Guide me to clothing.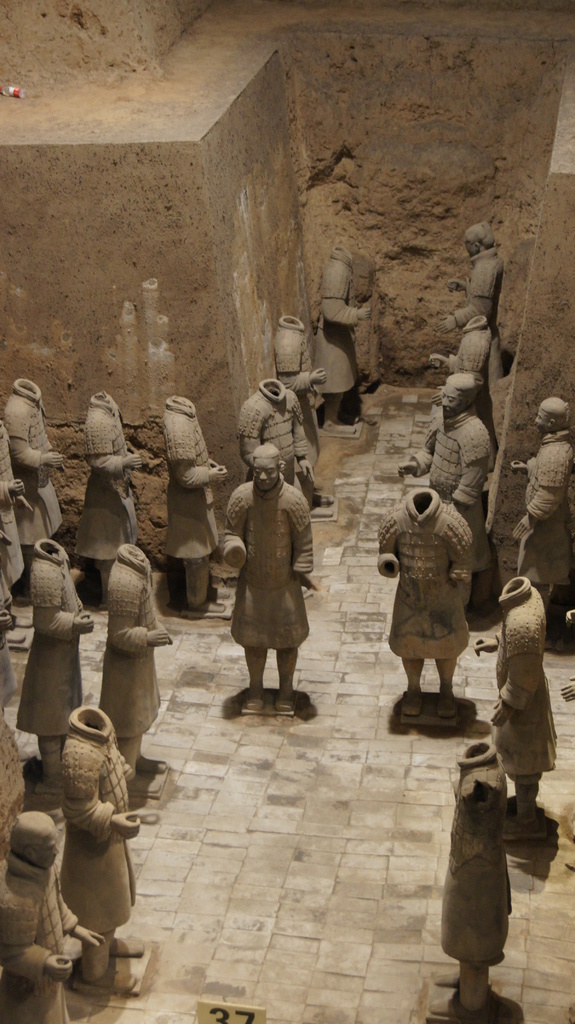
Guidance: l=446, t=739, r=517, b=963.
